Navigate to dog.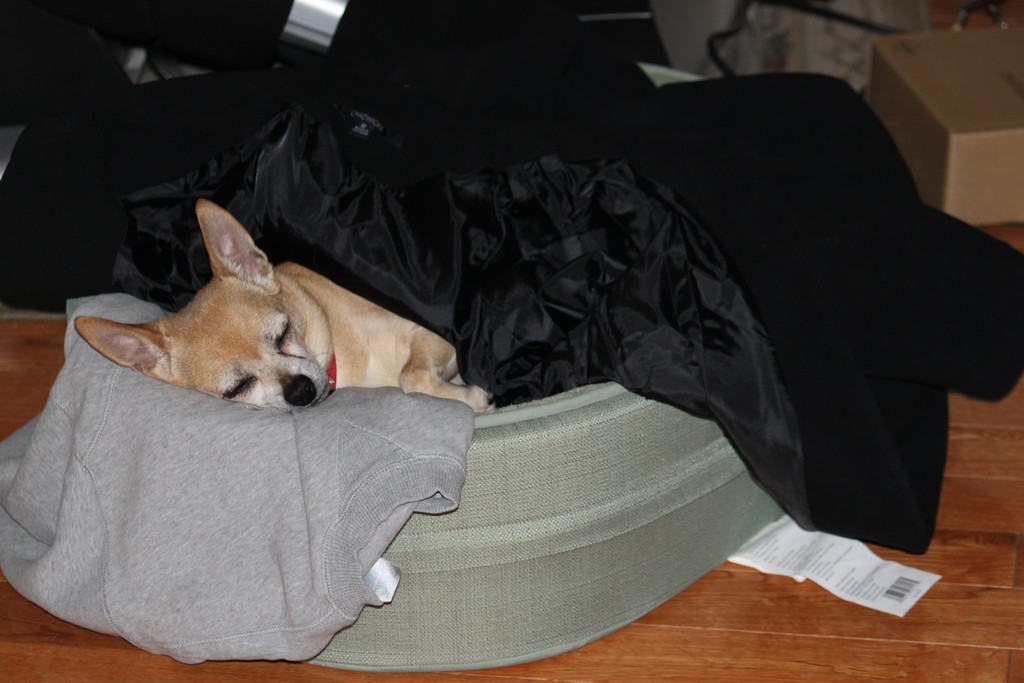
Navigation target: [left=75, top=194, right=499, bottom=414].
